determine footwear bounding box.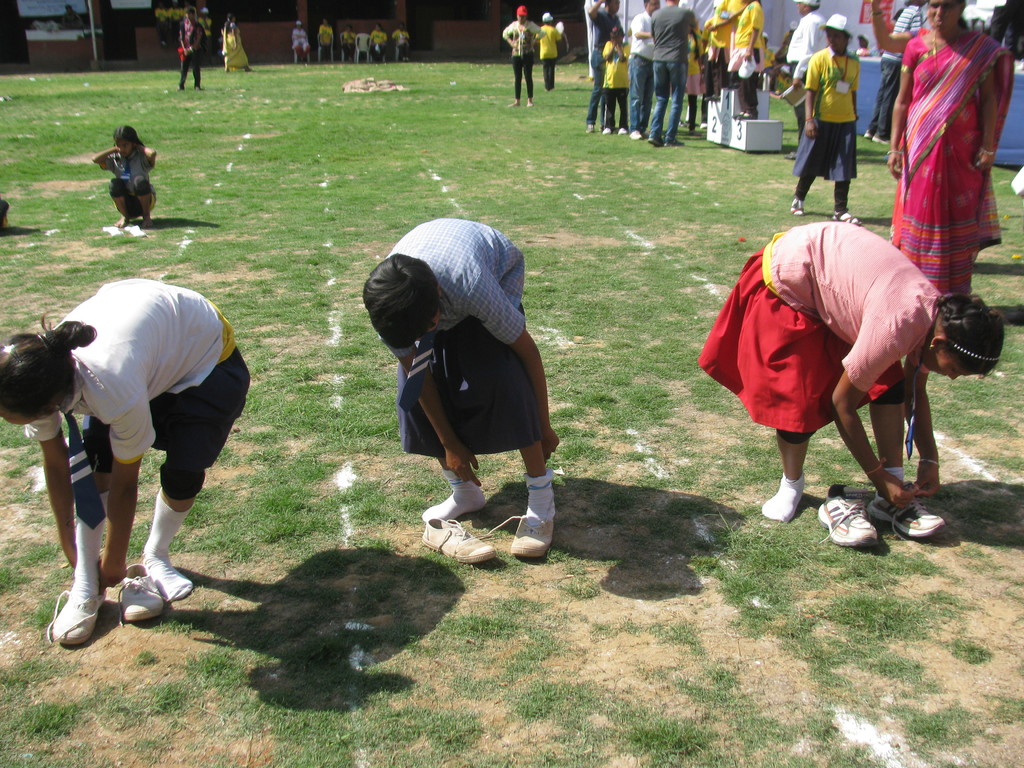
Determined: region(738, 111, 759, 119).
